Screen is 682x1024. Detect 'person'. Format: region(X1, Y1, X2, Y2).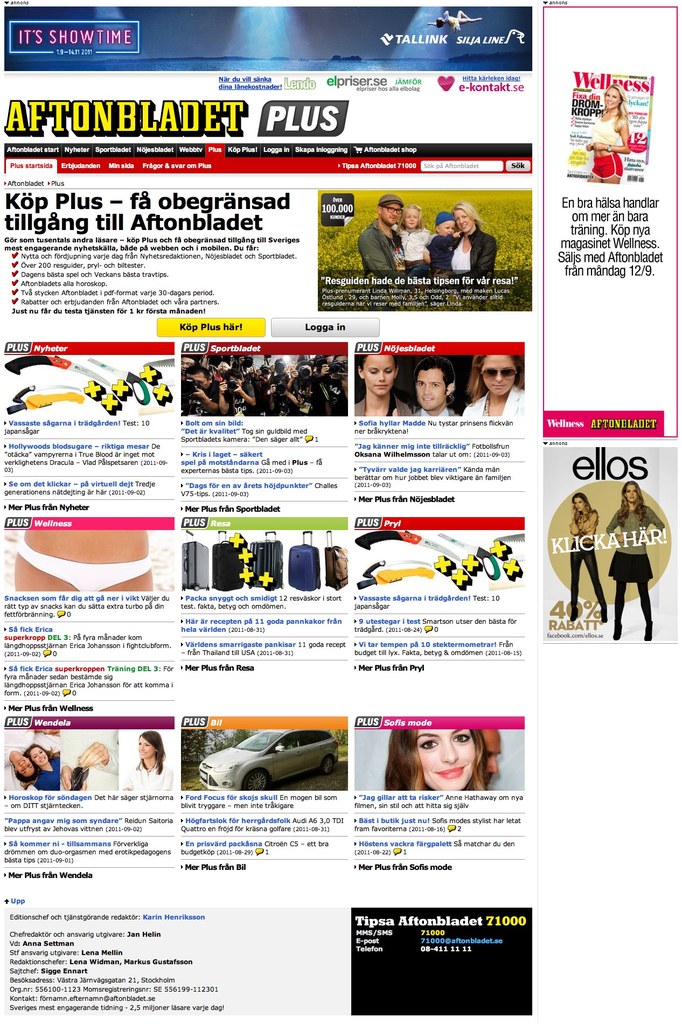
region(603, 479, 667, 642).
